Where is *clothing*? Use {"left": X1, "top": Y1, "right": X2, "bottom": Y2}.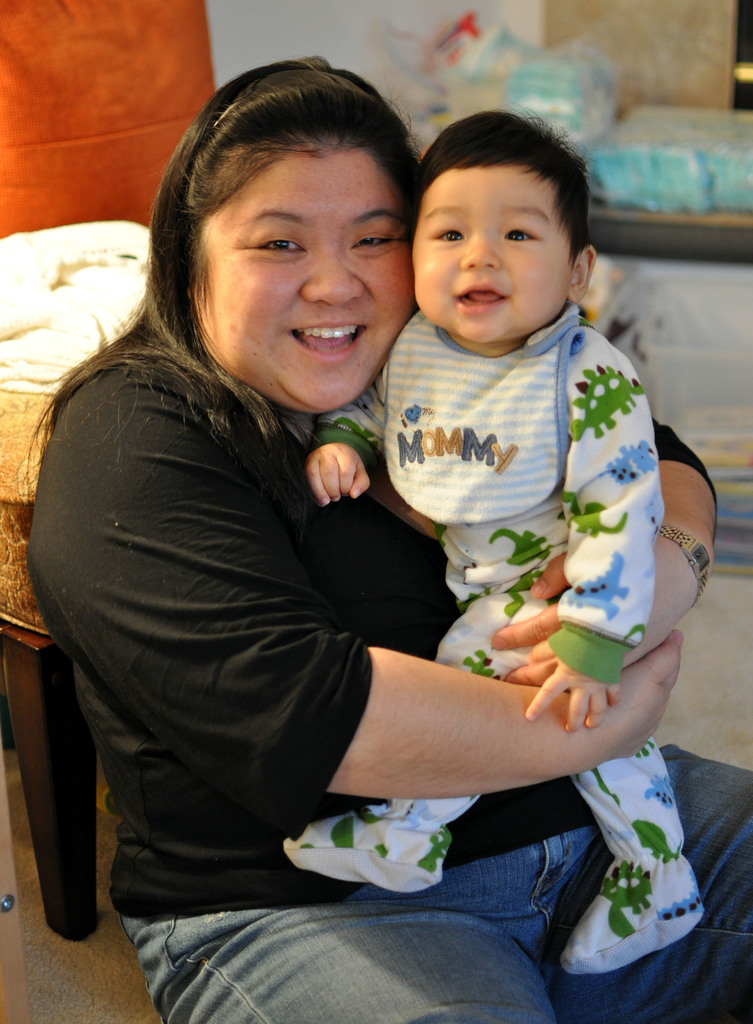
{"left": 29, "top": 328, "right": 752, "bottom": 1023}.
